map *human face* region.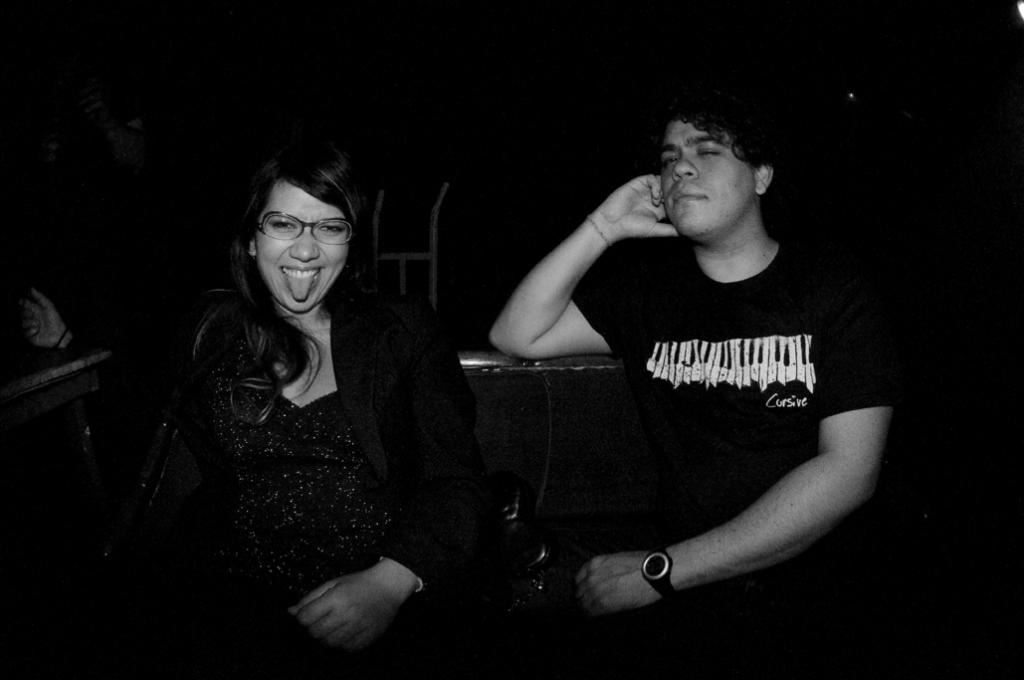
Mapped to (left=657, top=121, right=756, bottom=238).
